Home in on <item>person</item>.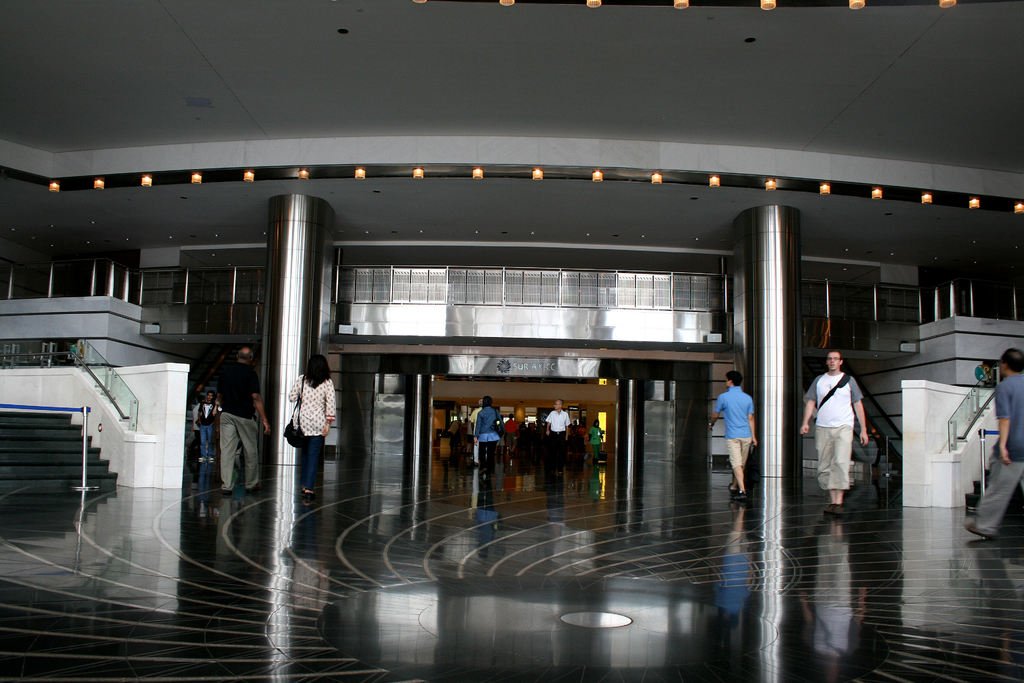
Homed in at 717, 356, 775, 501.
